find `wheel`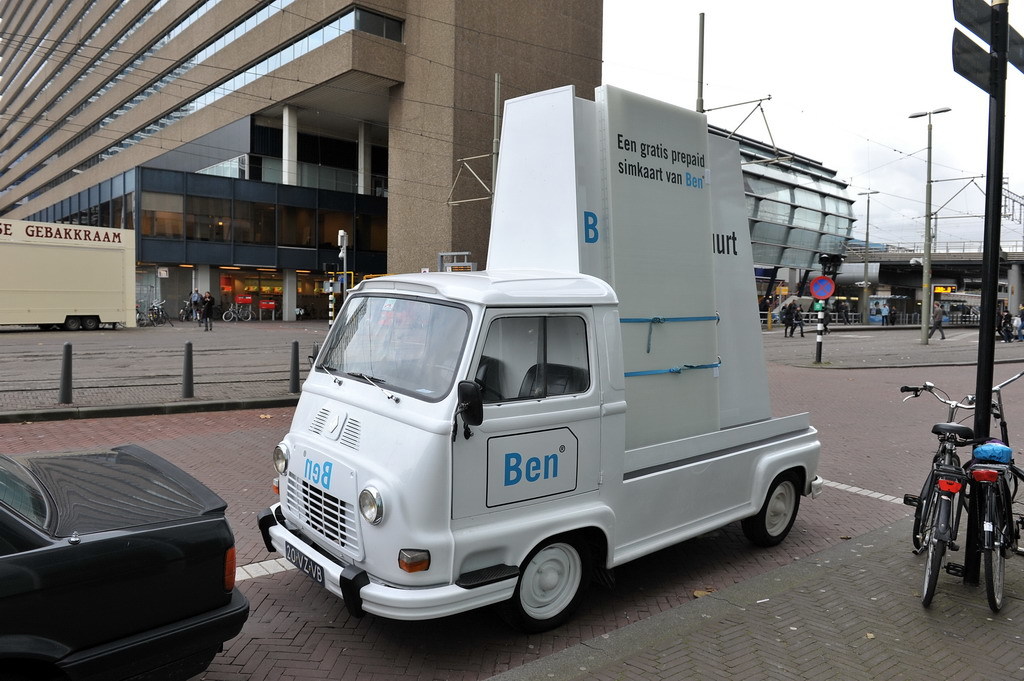
982, 489, 1009, 611
